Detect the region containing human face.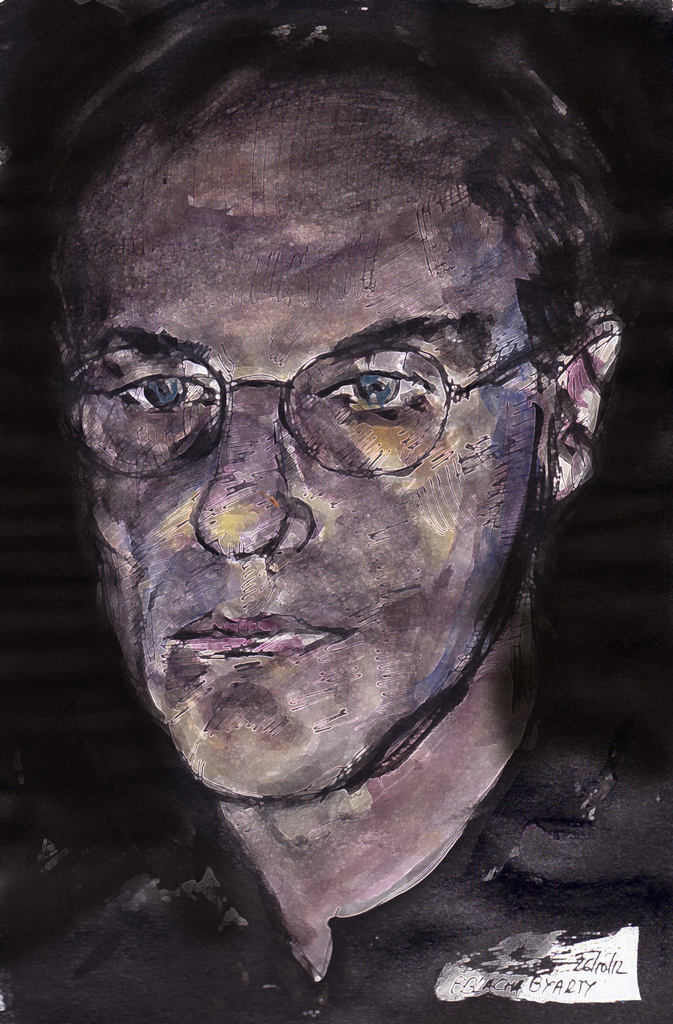
rect(47, 65, 547, 808).
